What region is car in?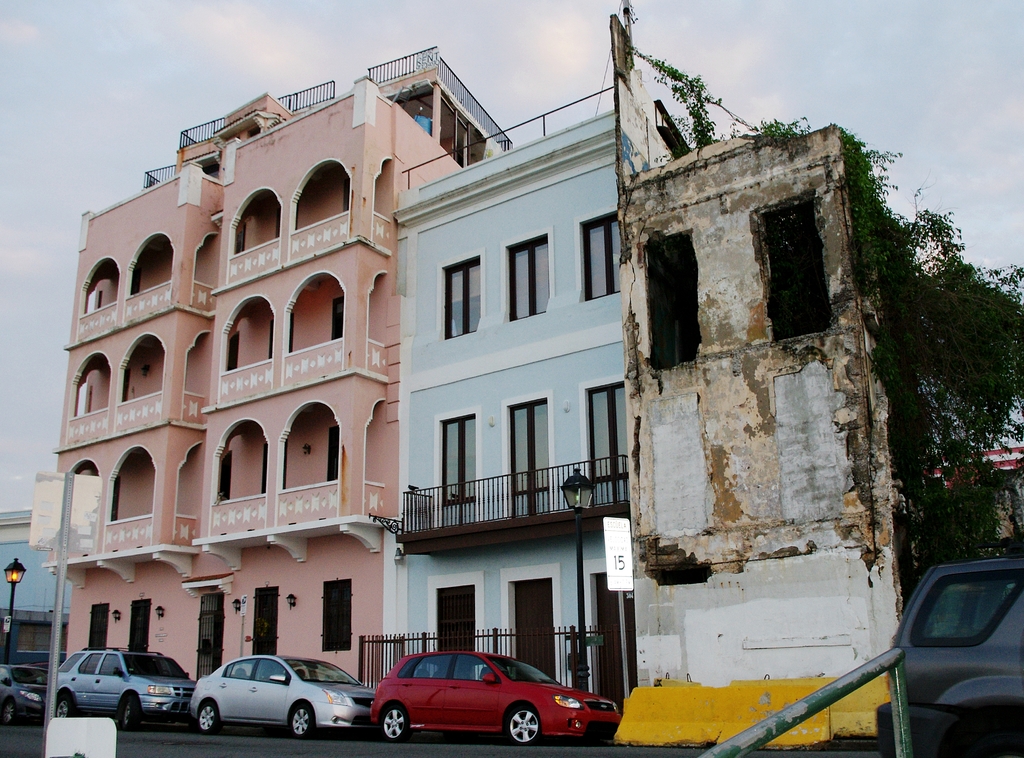
185, 651, 374, 735.
